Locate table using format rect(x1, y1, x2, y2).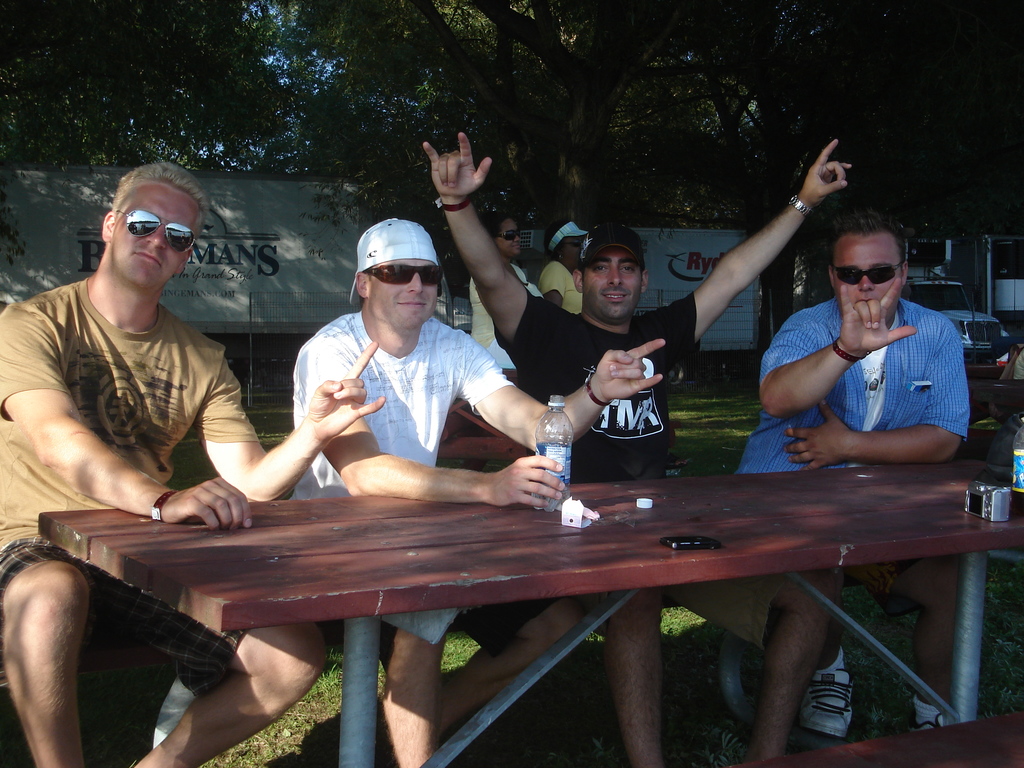
rect(33, 456, 1023, 767).
